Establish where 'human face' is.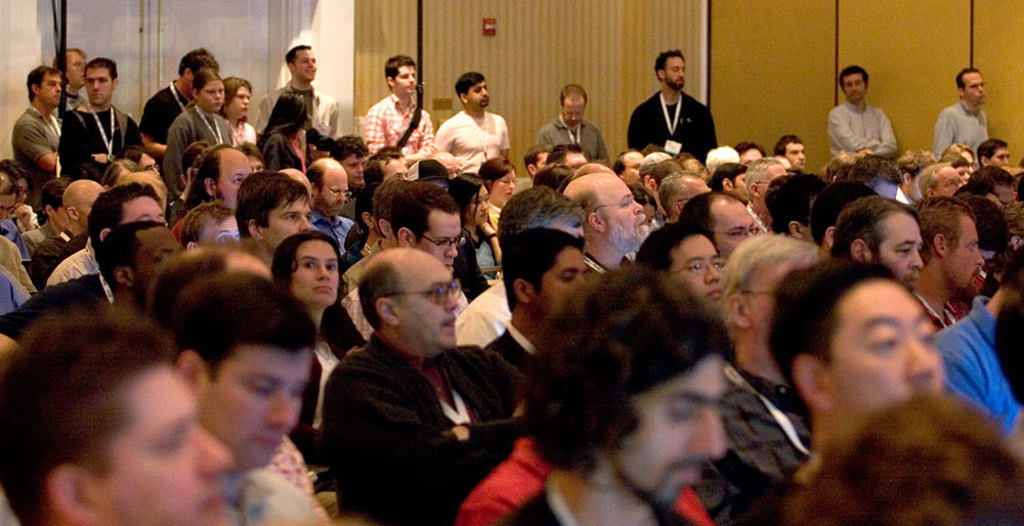
Established at [x1=200, y1=82, x2=222, y2=112].
